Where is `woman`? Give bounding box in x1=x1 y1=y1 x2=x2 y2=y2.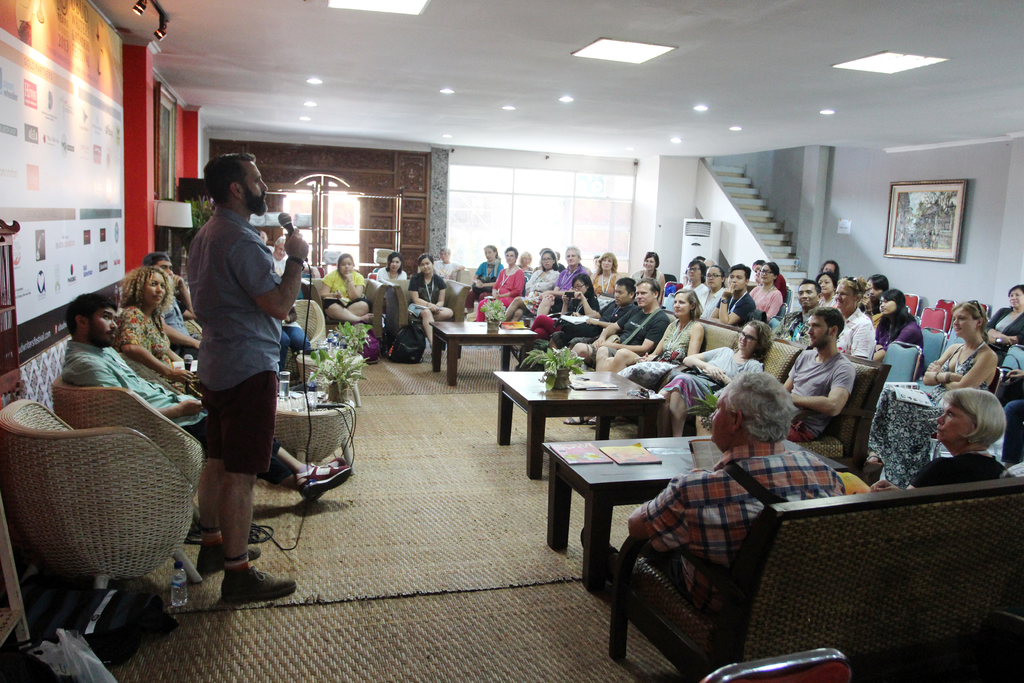
x1=315 y1=251 x2=376 y2=325.
